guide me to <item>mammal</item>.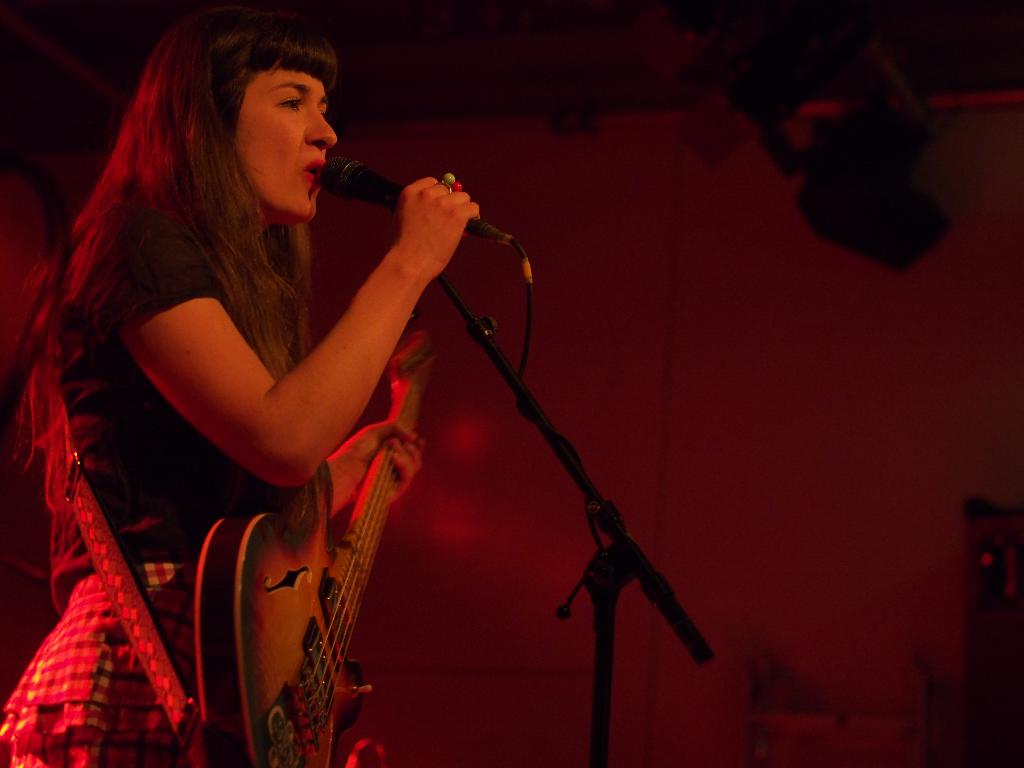
Guidance: [13,12,479,753].
